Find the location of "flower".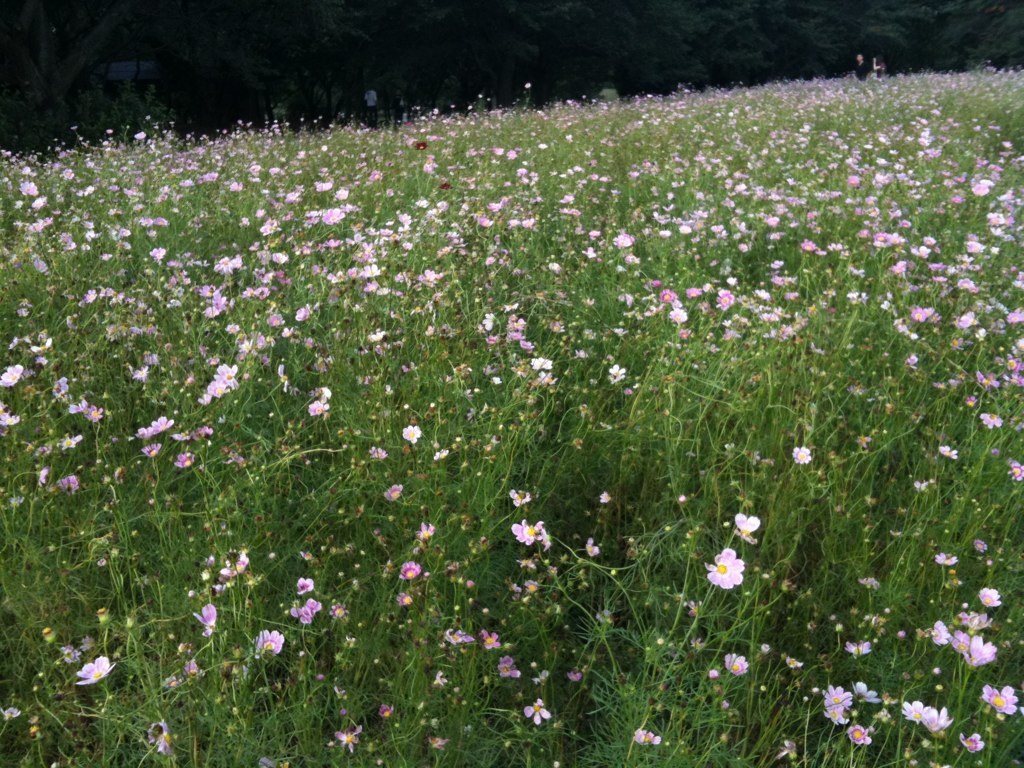
Location: rect(328, 606, 345, 618).
